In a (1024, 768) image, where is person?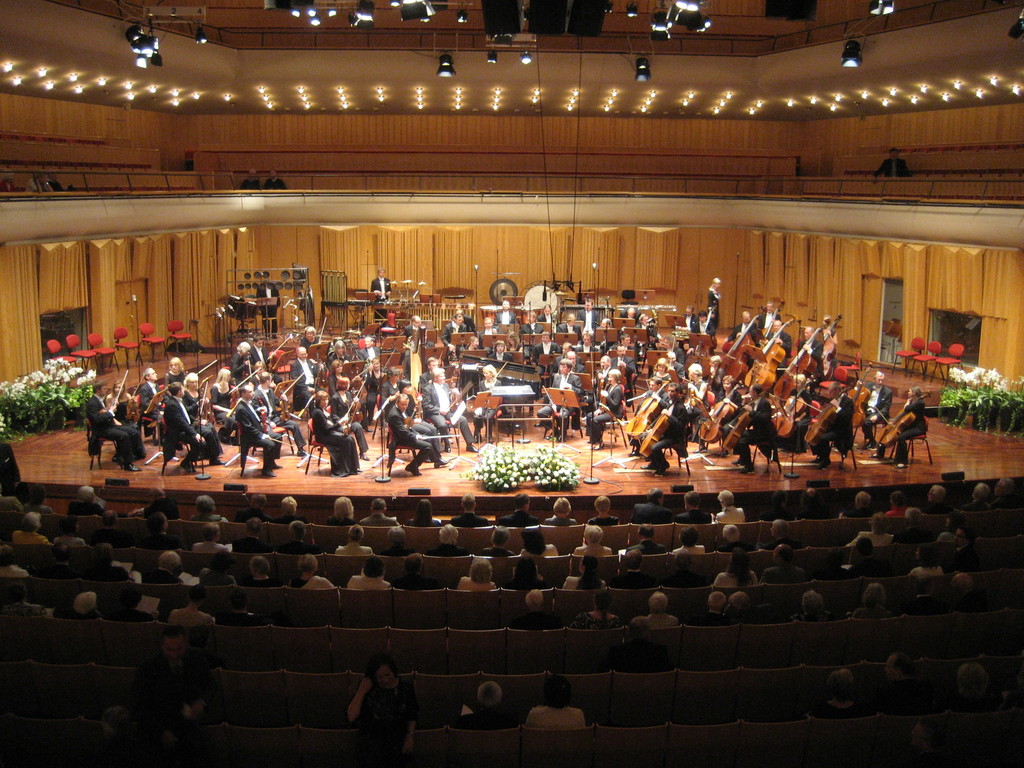
262/280/278/335.
